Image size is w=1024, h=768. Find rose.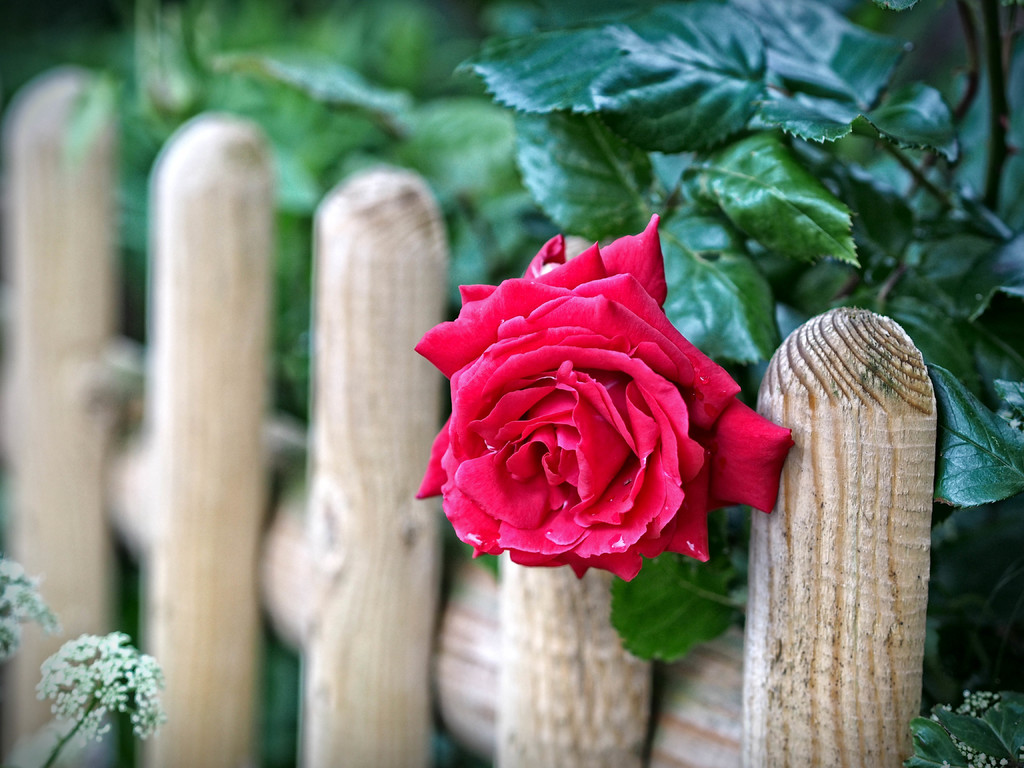
(x1=406, y1=208, x2=801, y2=588).
